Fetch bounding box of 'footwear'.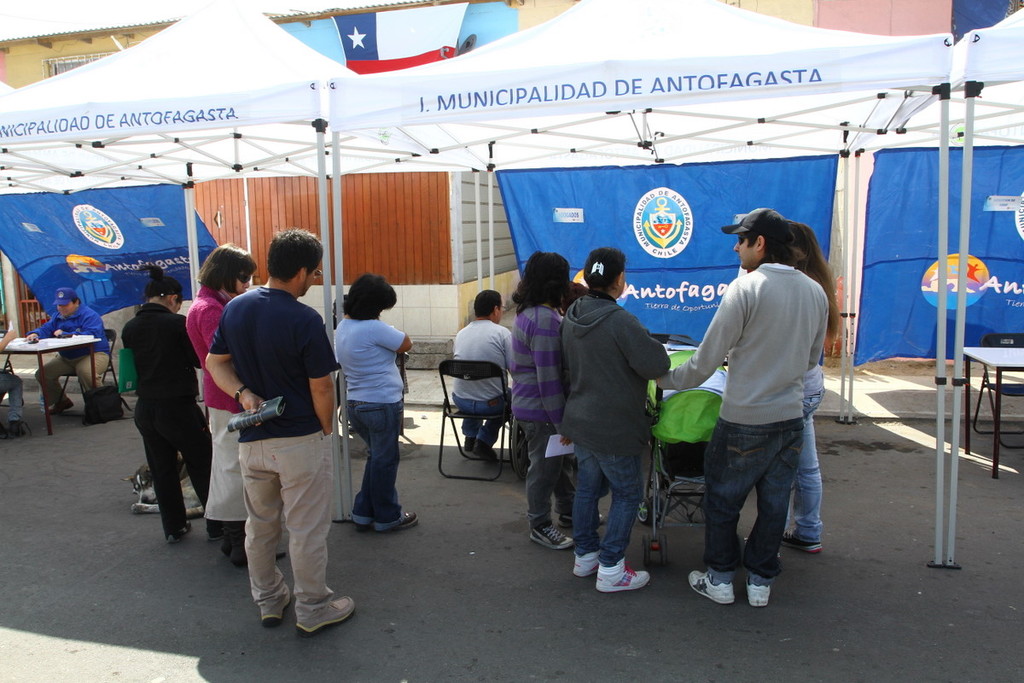
Bbox: [left=687, top=569, right=734, bottom=604].
